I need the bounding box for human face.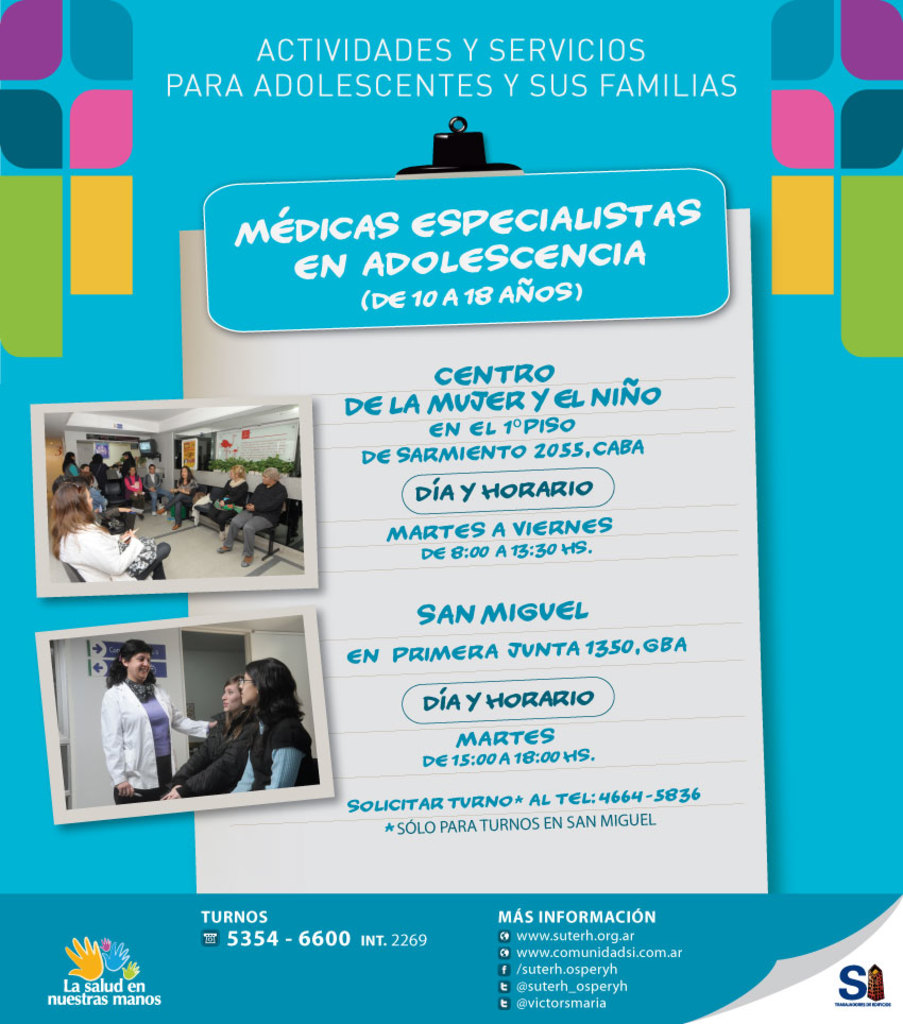
Here it is: bbox(242, 673, 254, 711).
